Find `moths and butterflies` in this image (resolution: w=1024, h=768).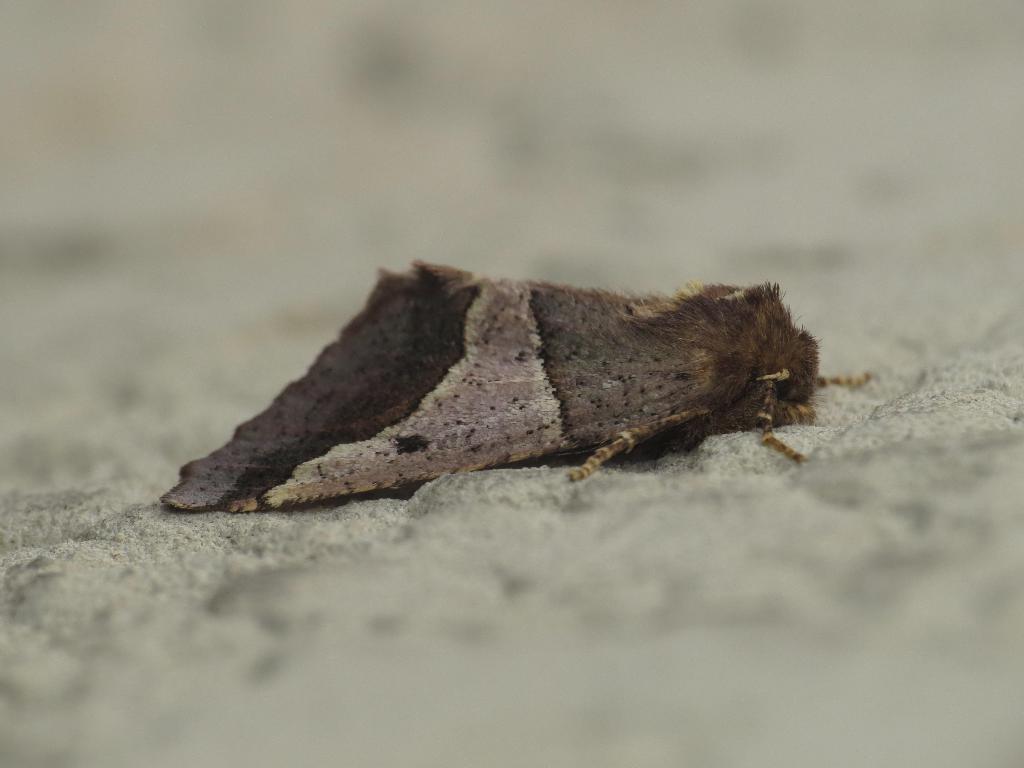
<bbox>157, 257, 877, 515</bbox>.
